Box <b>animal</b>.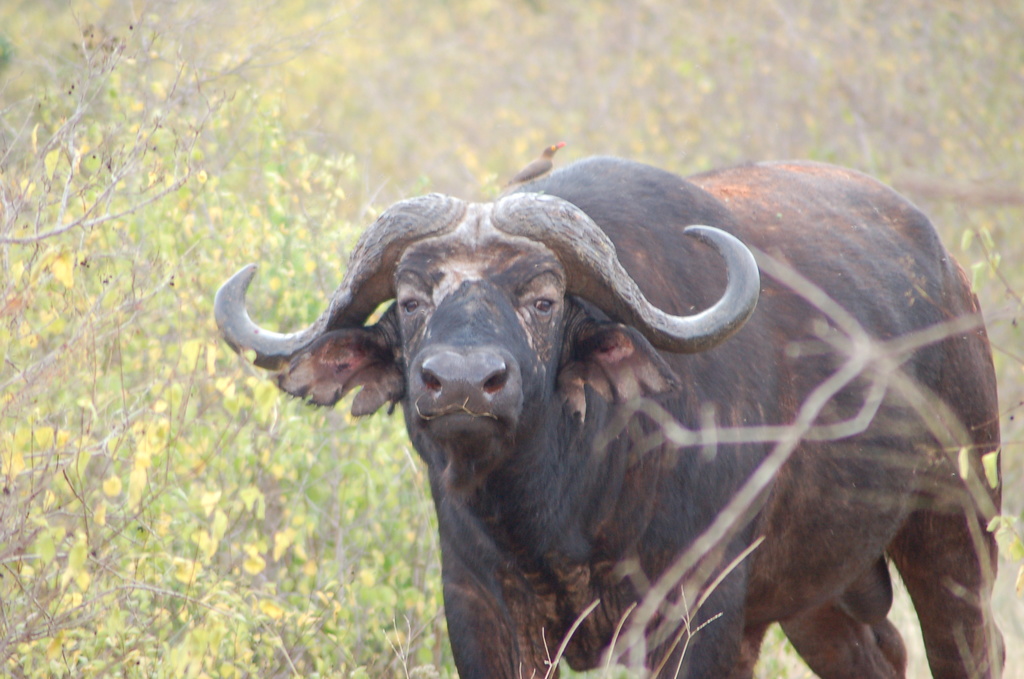
500,136,568,190.
